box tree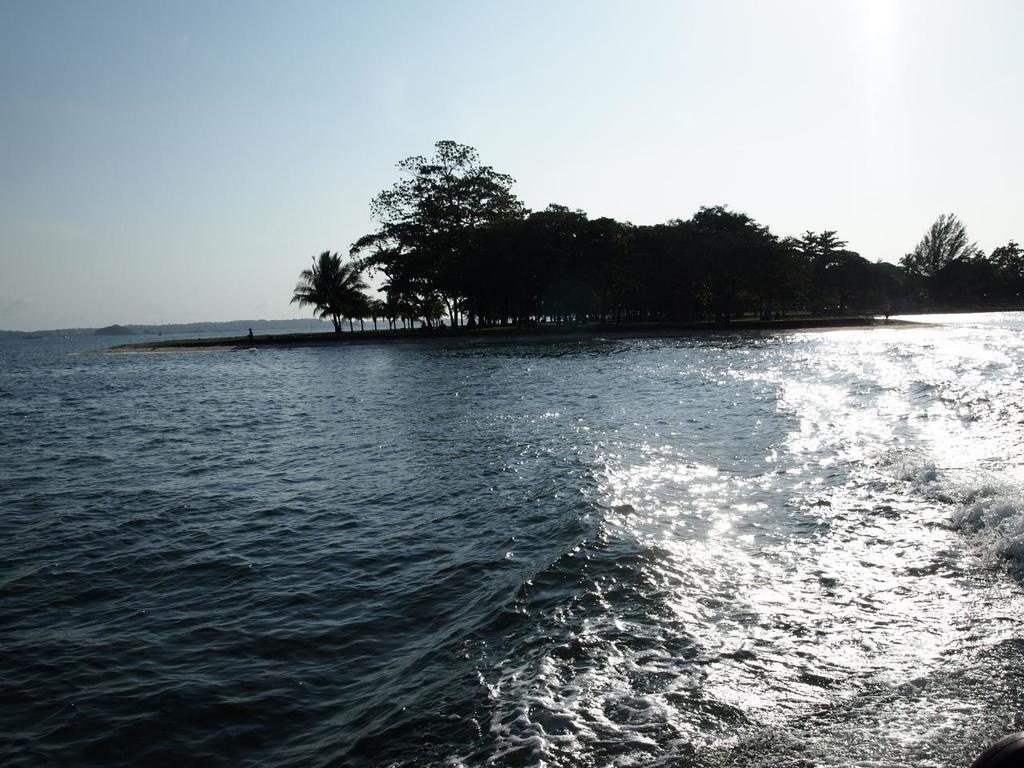
(x1=339, y1=136, x2=538, y2=329)
